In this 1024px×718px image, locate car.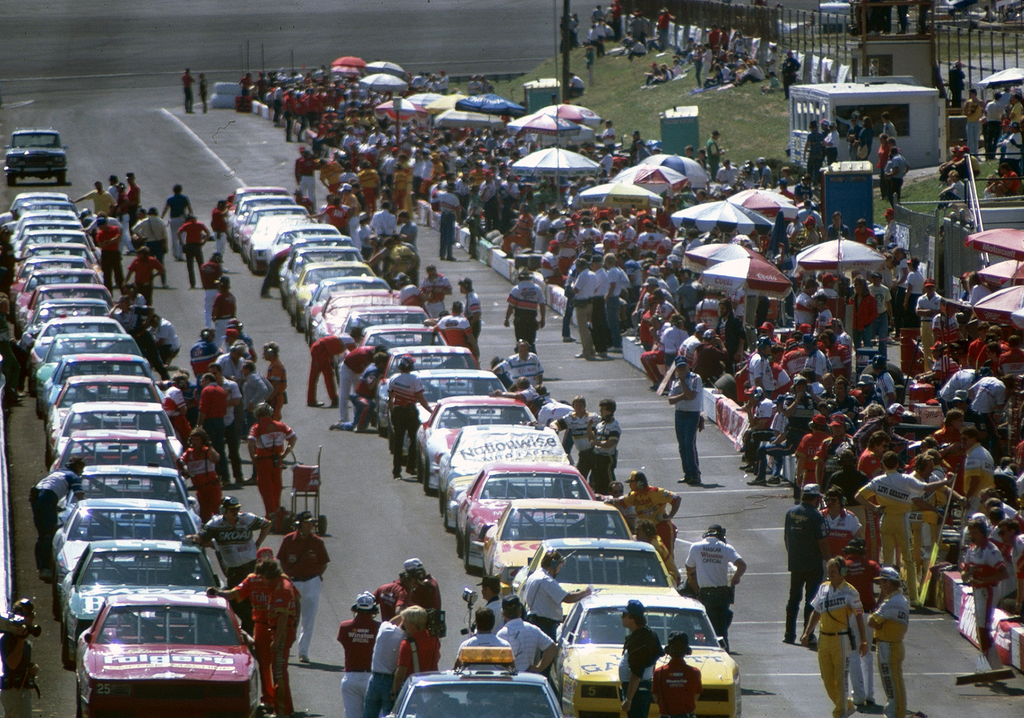
Bounding box: crop(5, 117, 69, 185).
